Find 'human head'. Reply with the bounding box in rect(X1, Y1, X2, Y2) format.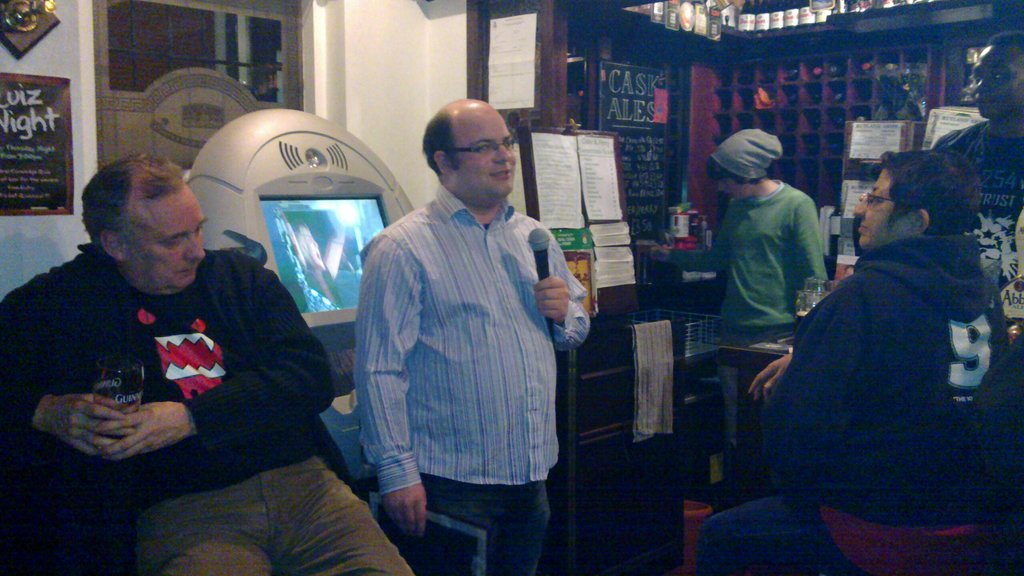
rect(424, 93, 521, 193).
